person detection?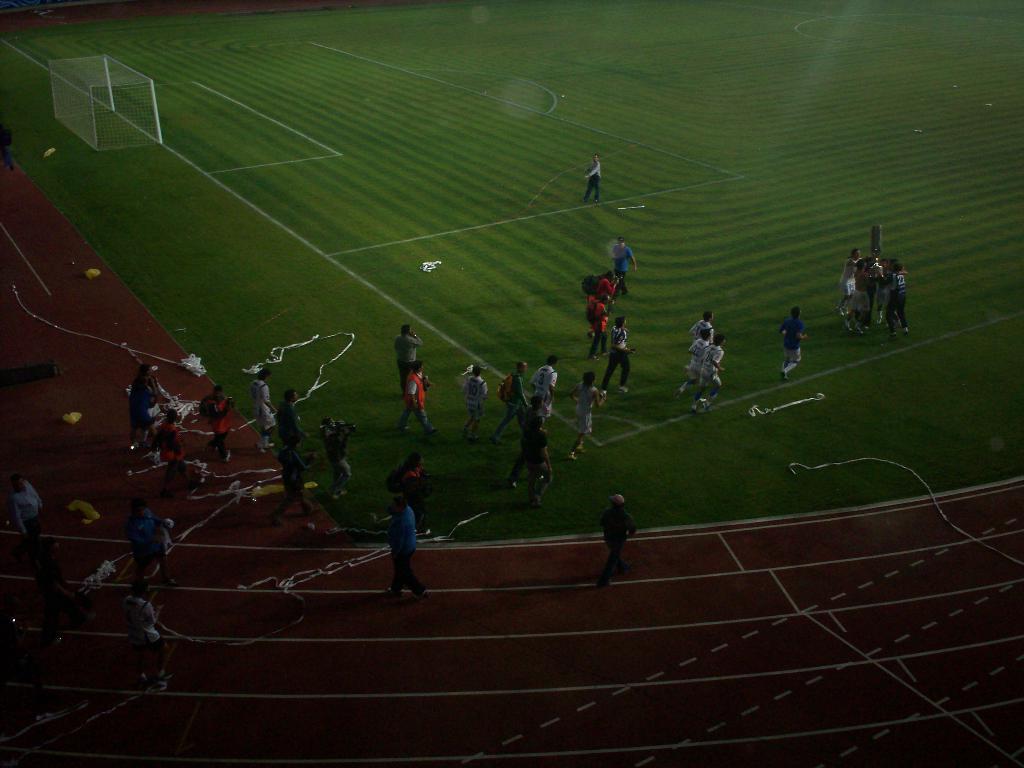
BBox(394, 363, 441, 438)
